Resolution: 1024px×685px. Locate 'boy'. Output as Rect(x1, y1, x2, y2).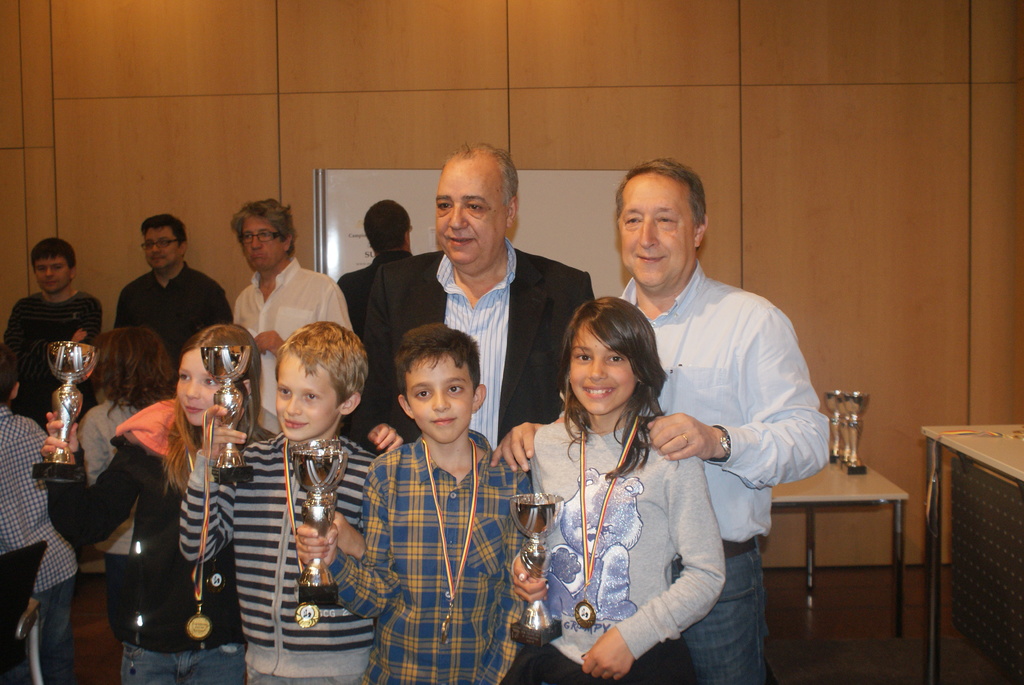
Rect(180, 324, 378, 684).
